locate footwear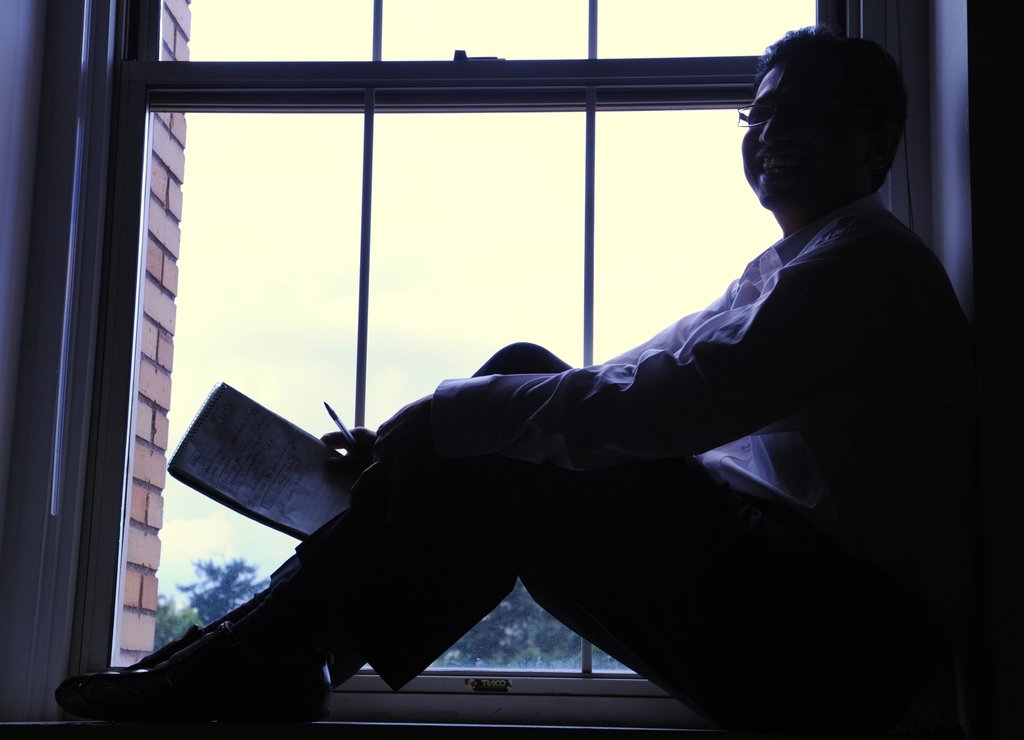
bbox=(54, 621, 329, 723)
